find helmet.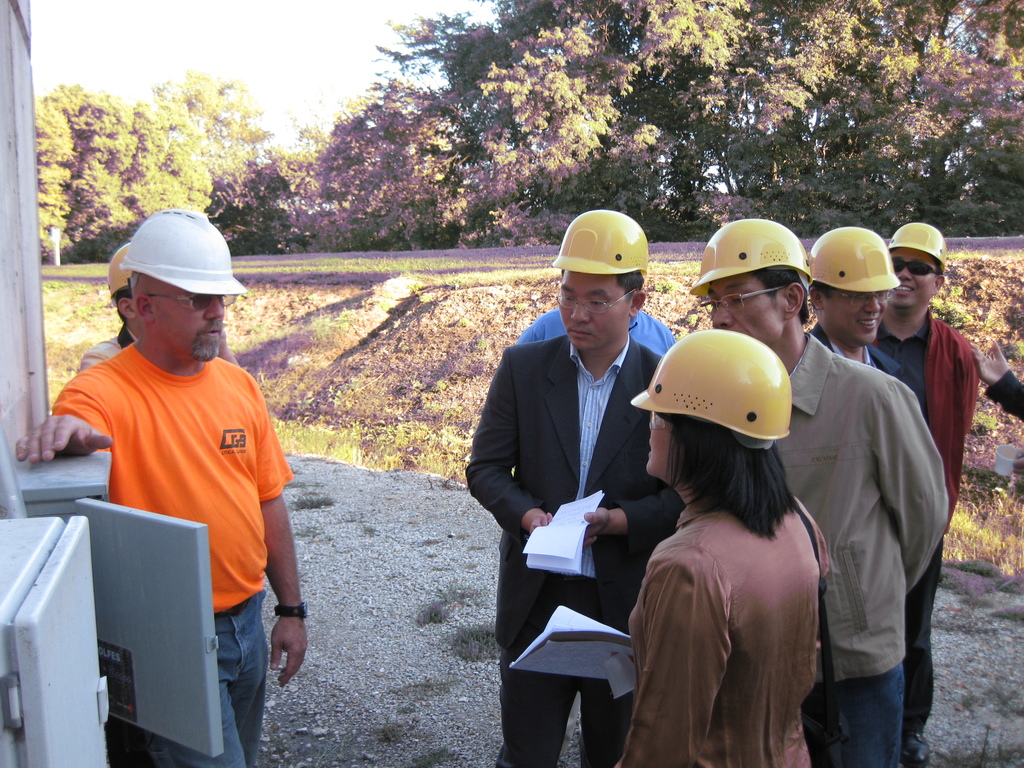
box=[634, 331, 797, 460].
